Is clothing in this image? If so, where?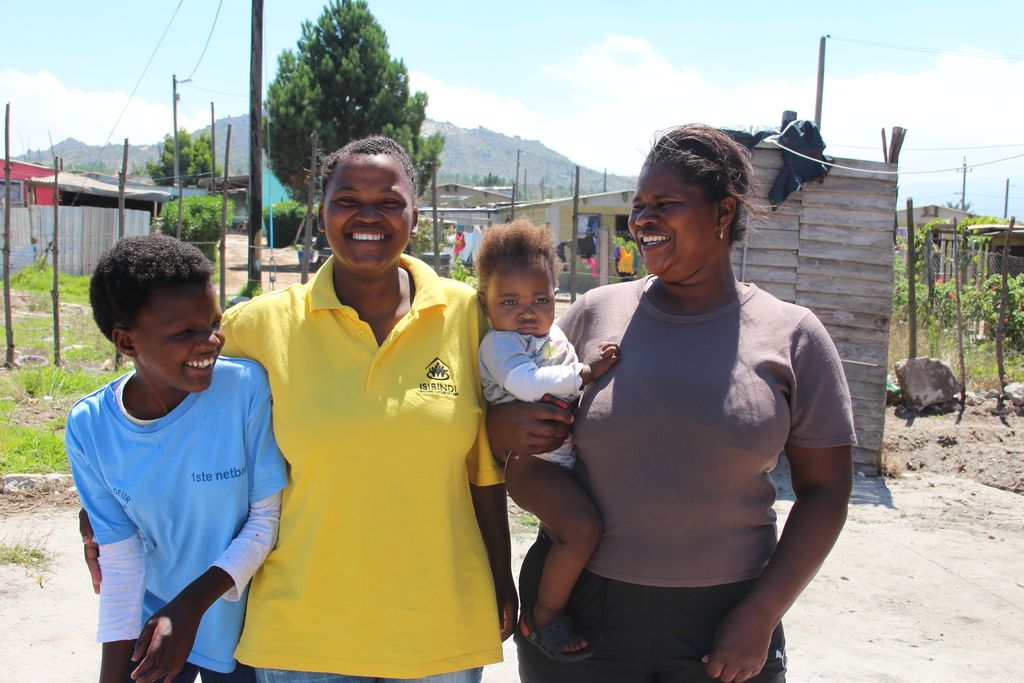
Yes, at left=67, top=356, right=292, bottom=682.
